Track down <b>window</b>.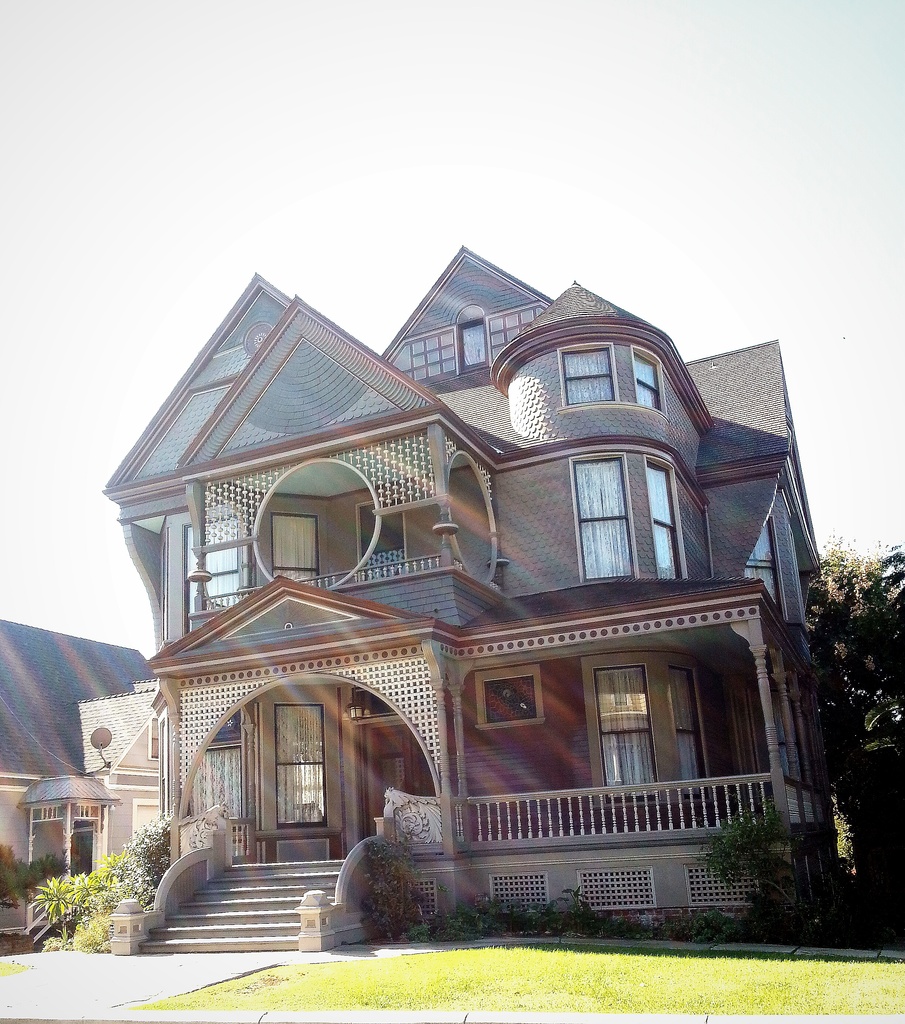
Tracked to region(560, 344, 616, 403).
